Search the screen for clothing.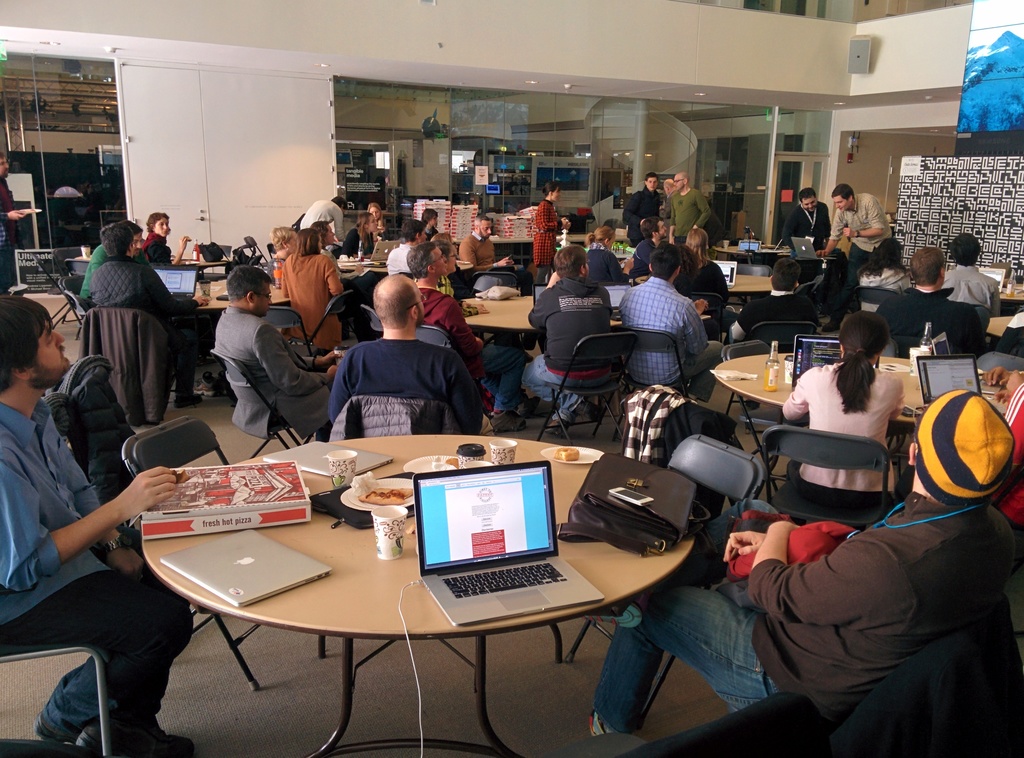
Found at rect(669, 257, 731, 308).
